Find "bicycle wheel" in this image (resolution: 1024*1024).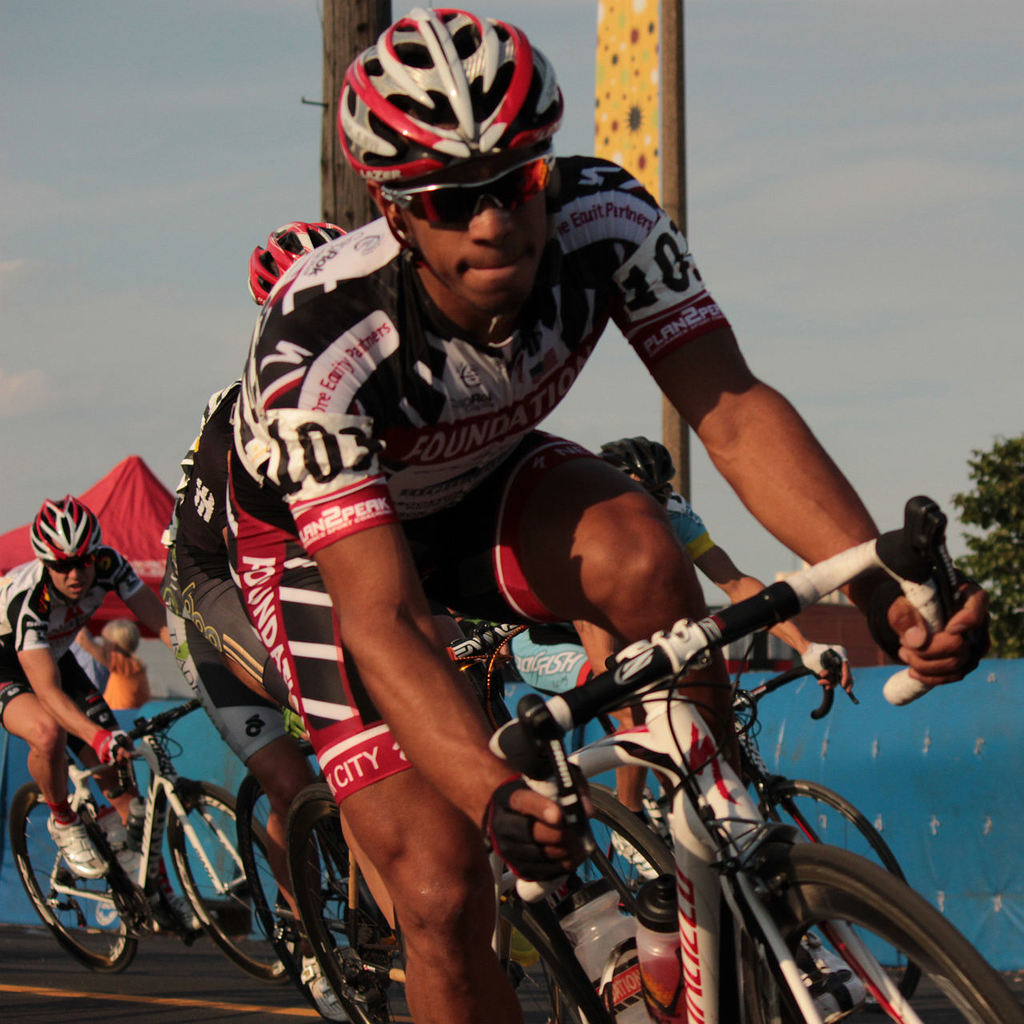
[731, 845, 1023, 1023].
